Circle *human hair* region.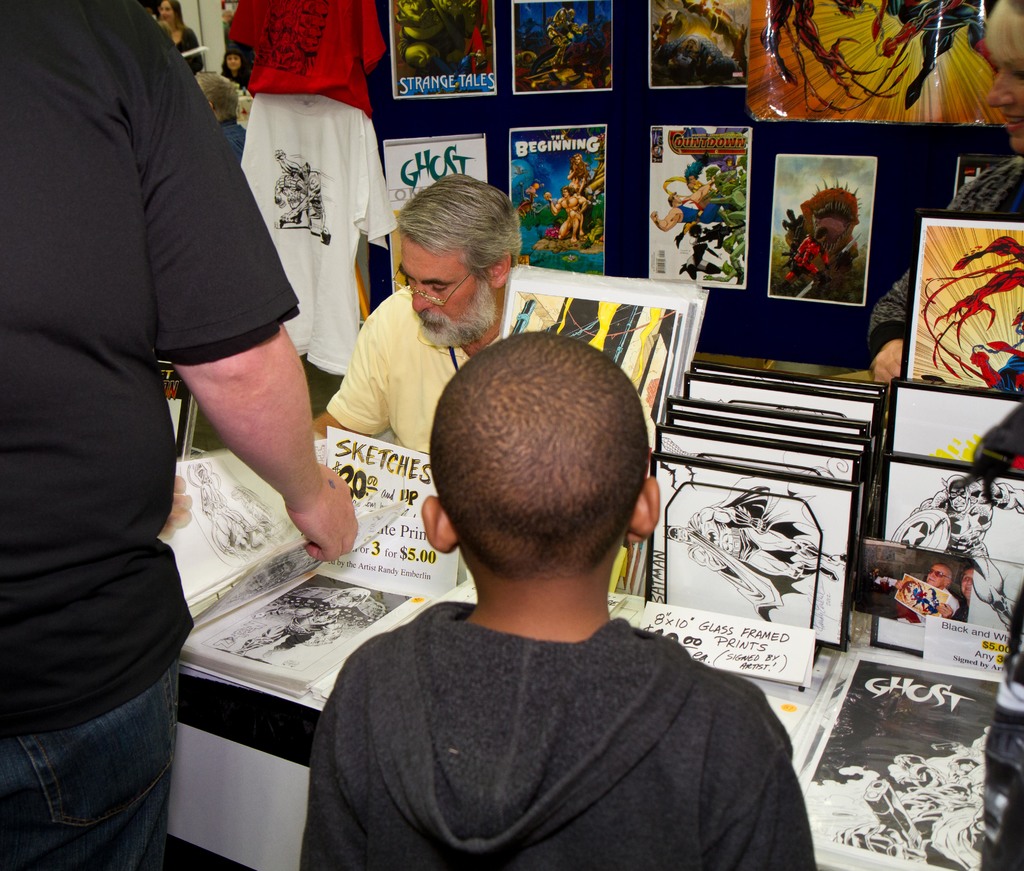
Region: [x1=986, y1=0, x2=1023, y2=58].
